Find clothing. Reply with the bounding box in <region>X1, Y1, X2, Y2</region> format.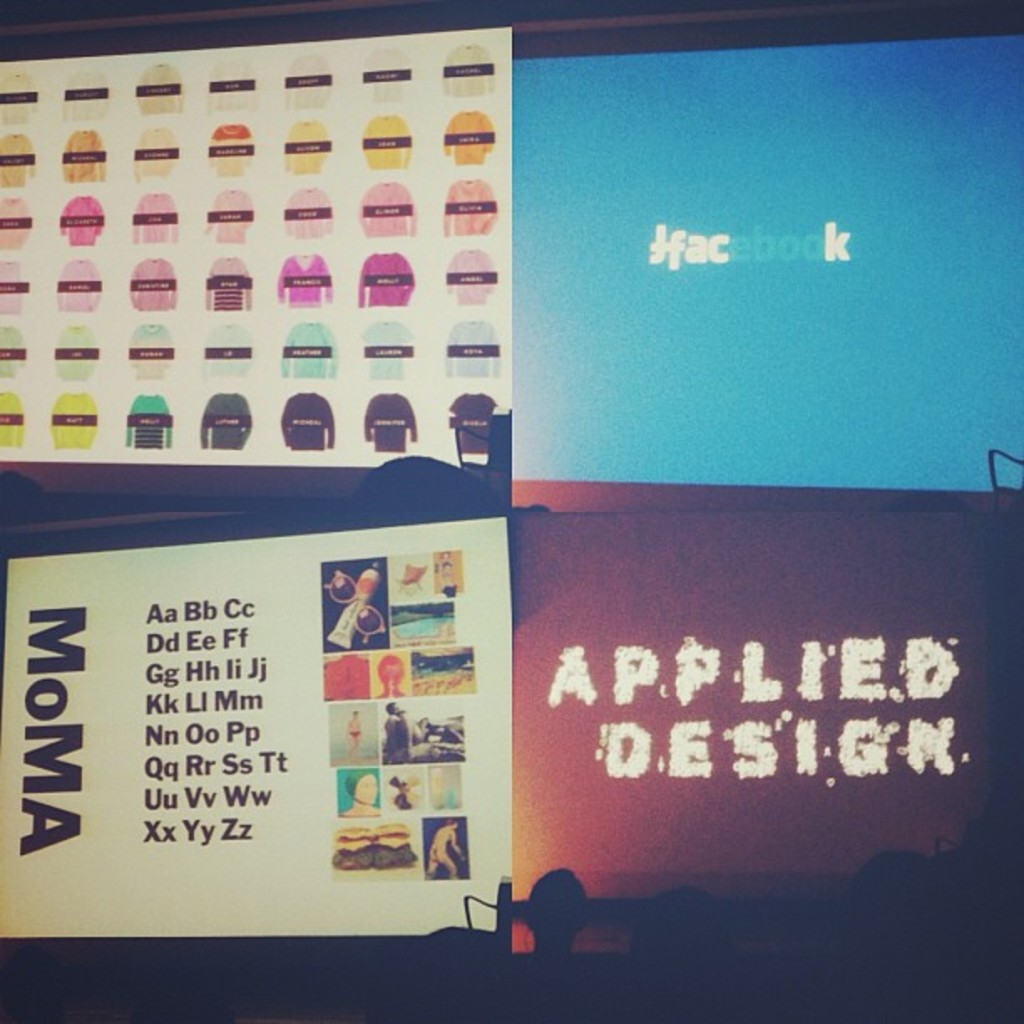
<region>129, 248, 179, 308</region>.
